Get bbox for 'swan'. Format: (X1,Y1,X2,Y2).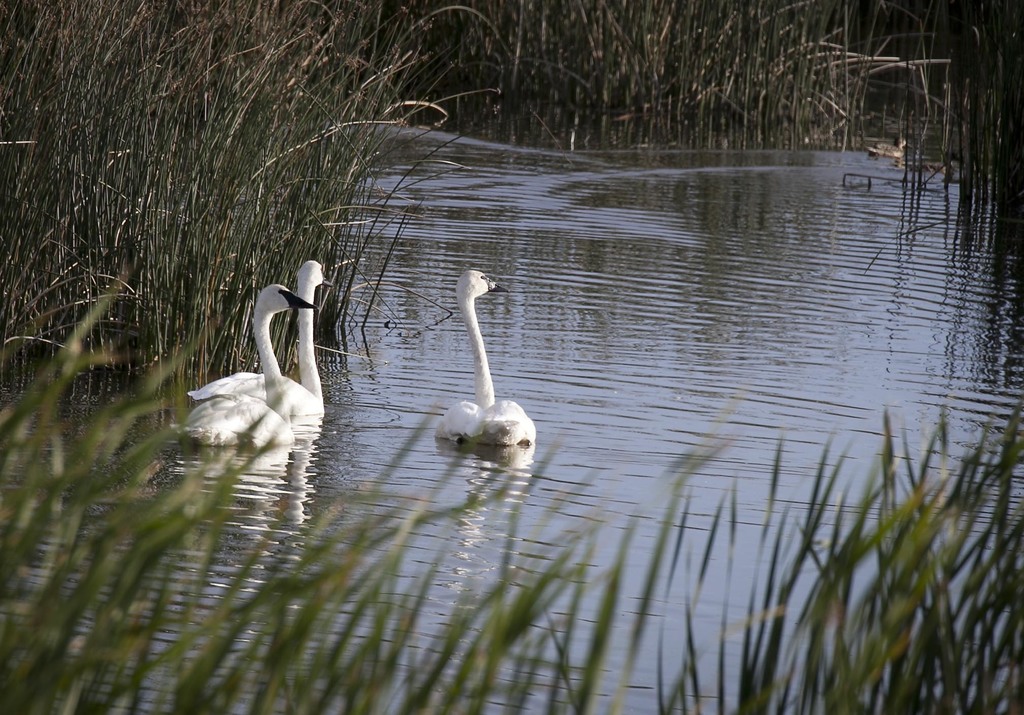
(188,257,325,419).
